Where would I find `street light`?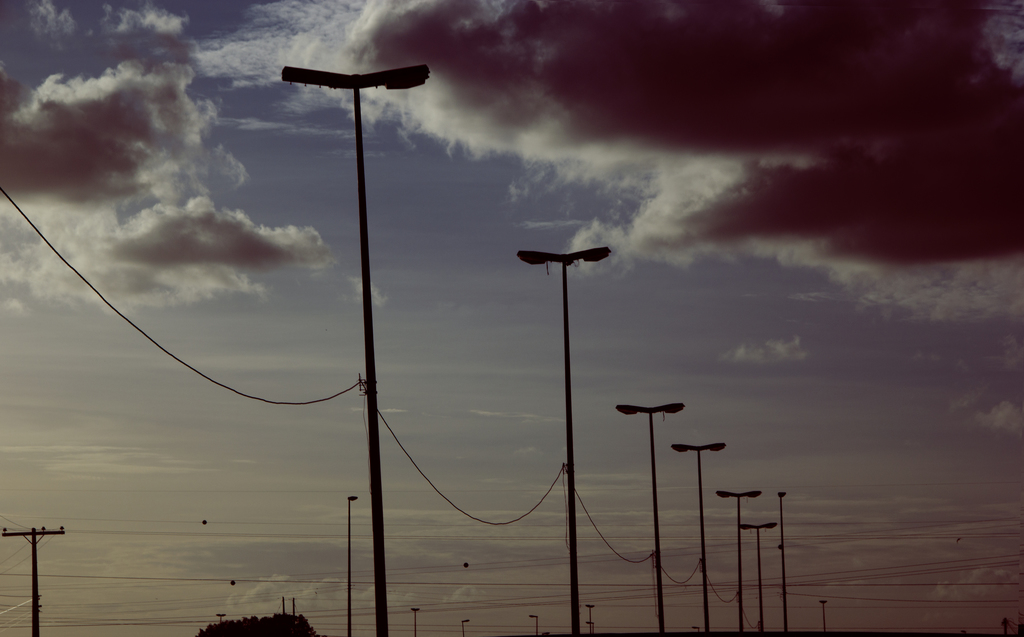
At x1=530 y1=609 x2=539 y2=633.
